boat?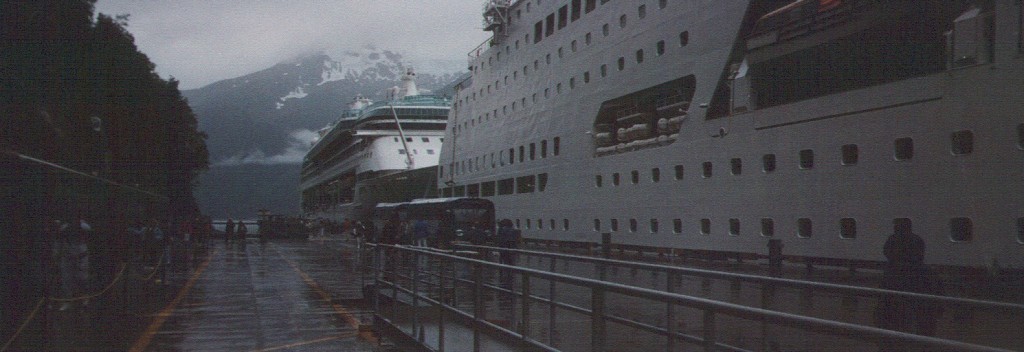
(left=290, top=72, right=488, bottom=211)
